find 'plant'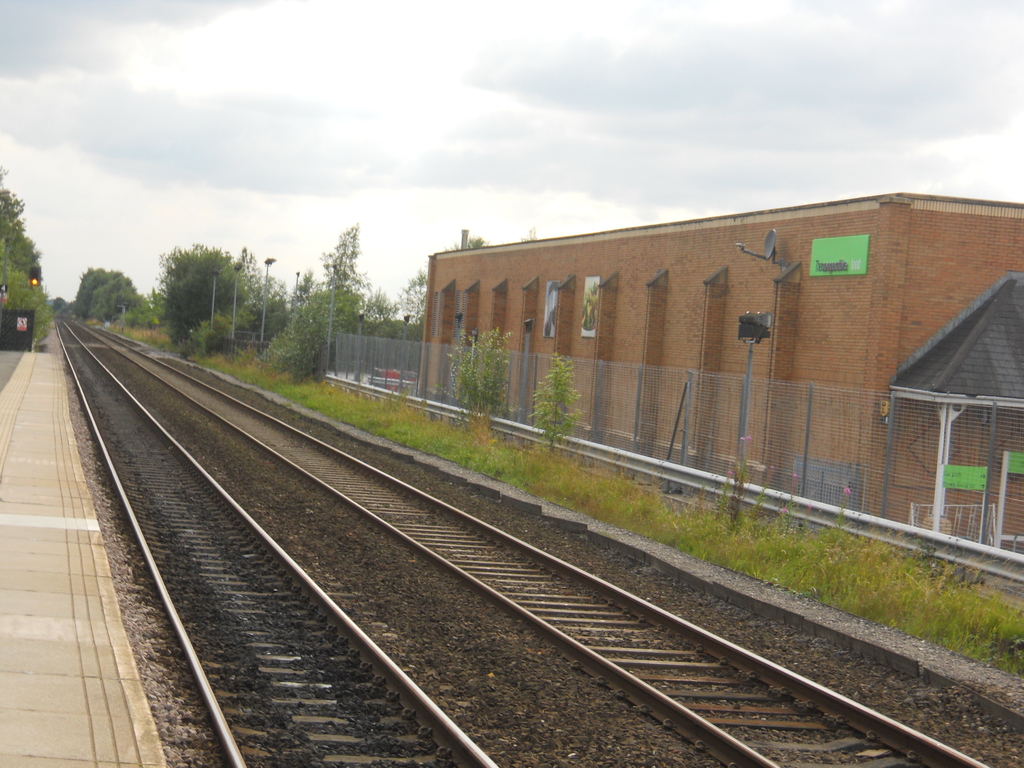
(711,436,756,543)
